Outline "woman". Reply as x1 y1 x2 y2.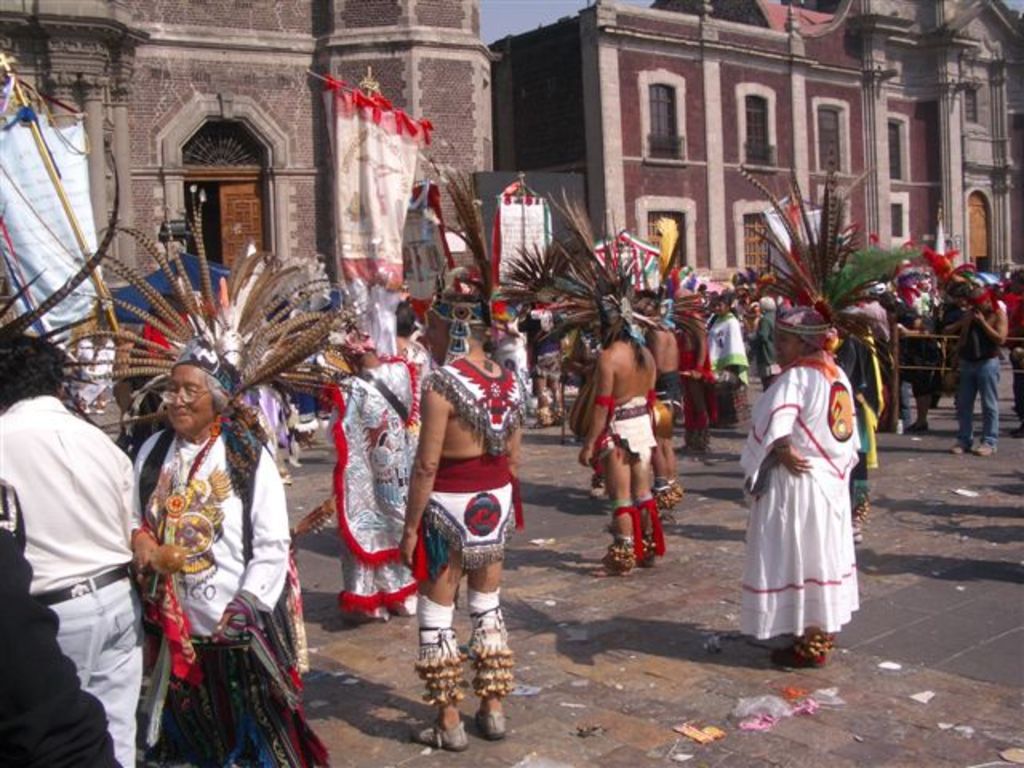
130 341 328 763.
